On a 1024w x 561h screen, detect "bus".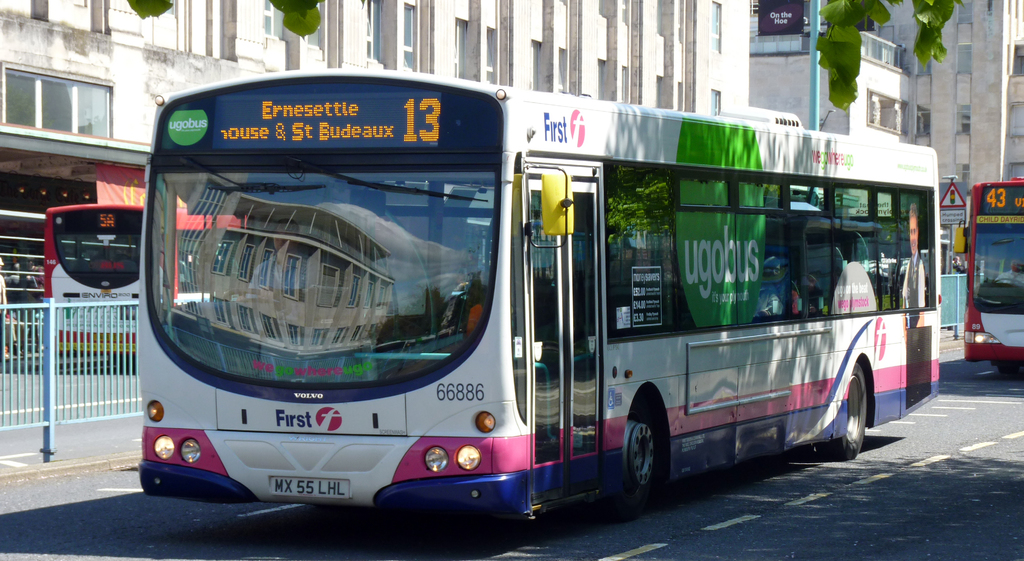
(139, 65, 942, 516).
